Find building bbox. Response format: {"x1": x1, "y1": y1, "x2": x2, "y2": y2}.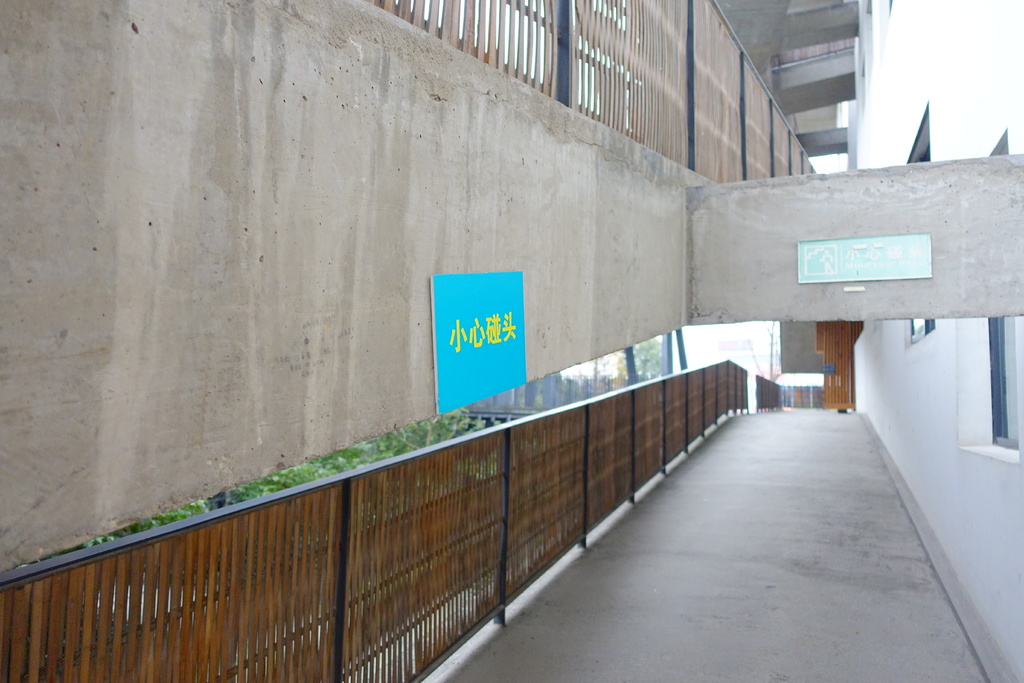
{"x1": 839, "y1": 1, "x2": 1023, "y2": 682}.
